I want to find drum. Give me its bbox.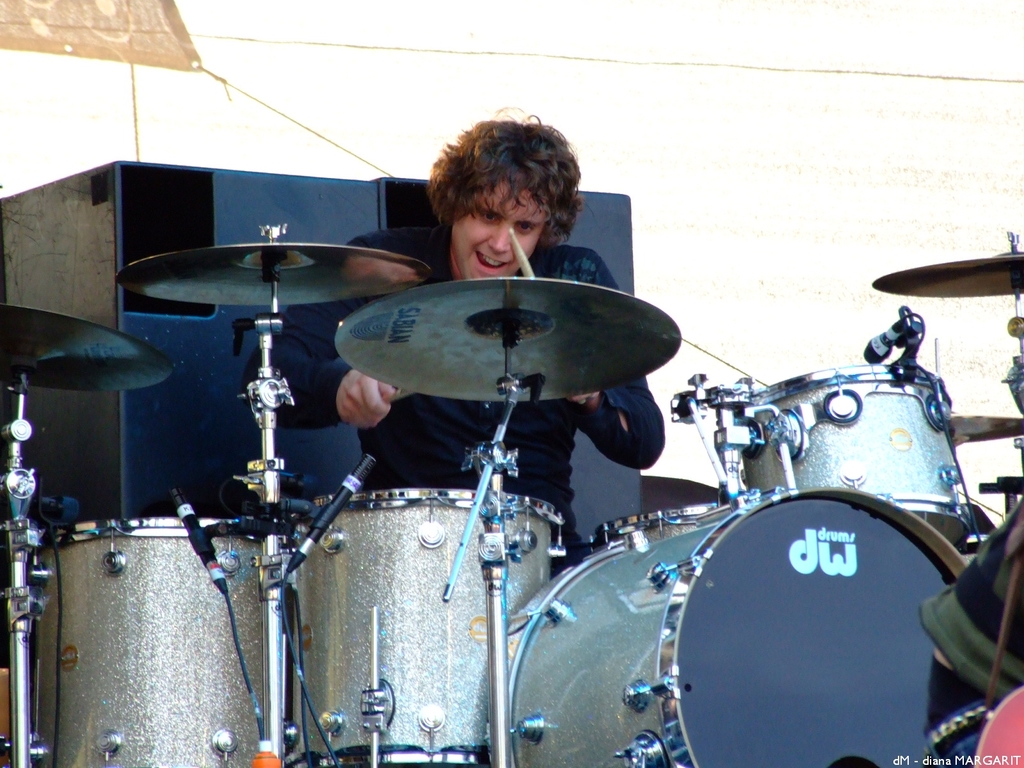
crop(291, 486, 549, 767).
